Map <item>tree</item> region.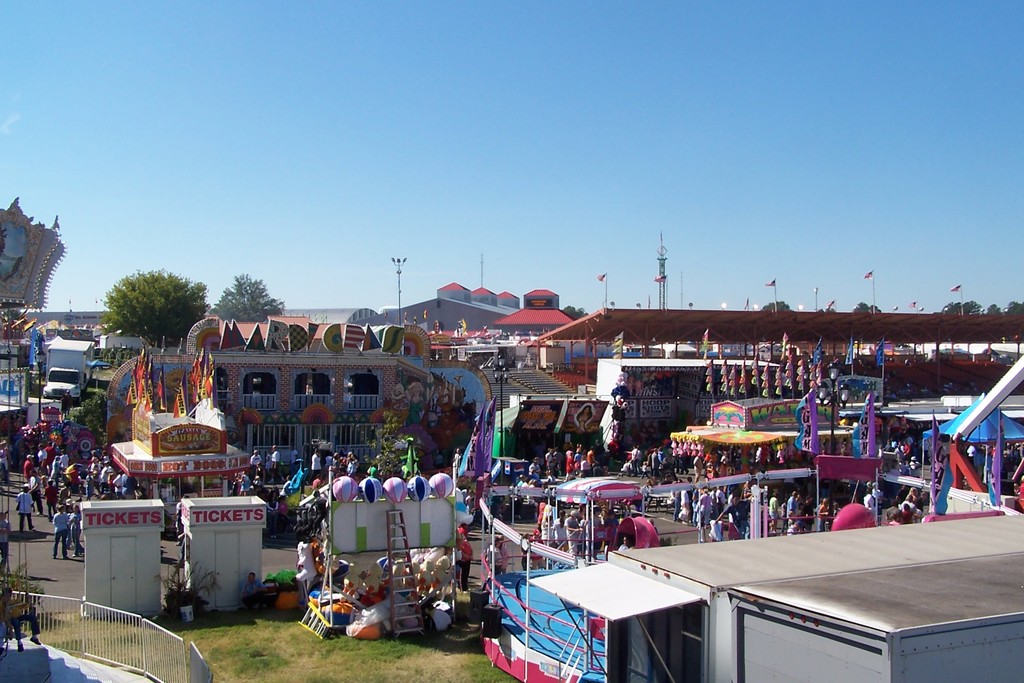
Mapped to <bbox>563, 304, 593, 320</bbox>.
